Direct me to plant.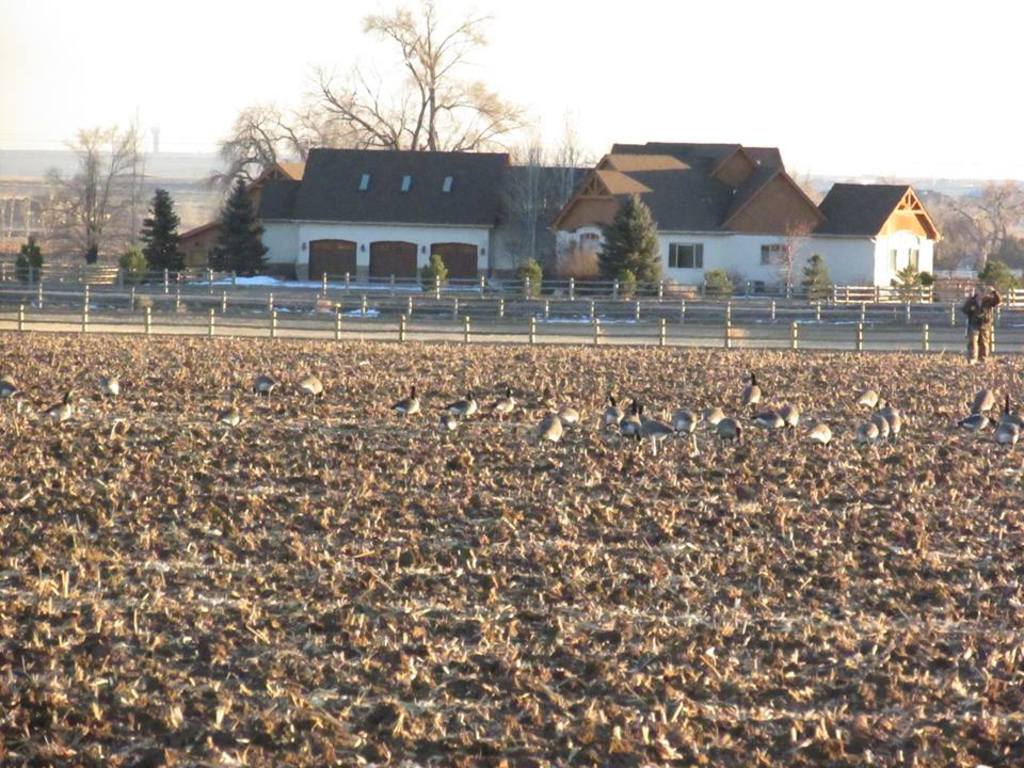
Direction: detection(555, 240, 603, 283).
